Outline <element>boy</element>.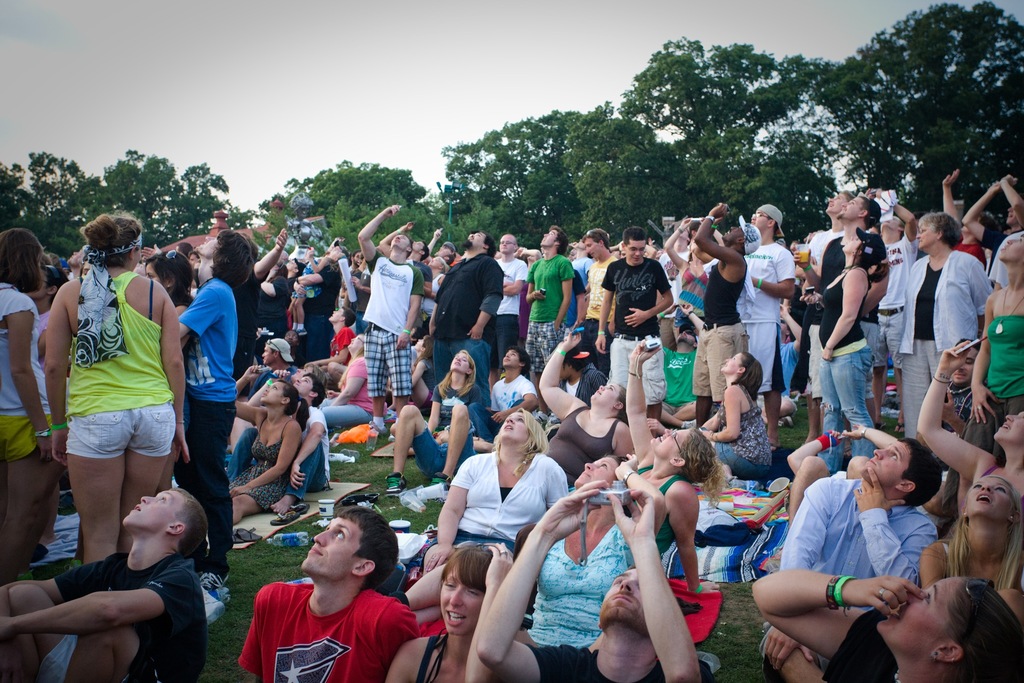
Outline: 289, 245, 350, 338.
